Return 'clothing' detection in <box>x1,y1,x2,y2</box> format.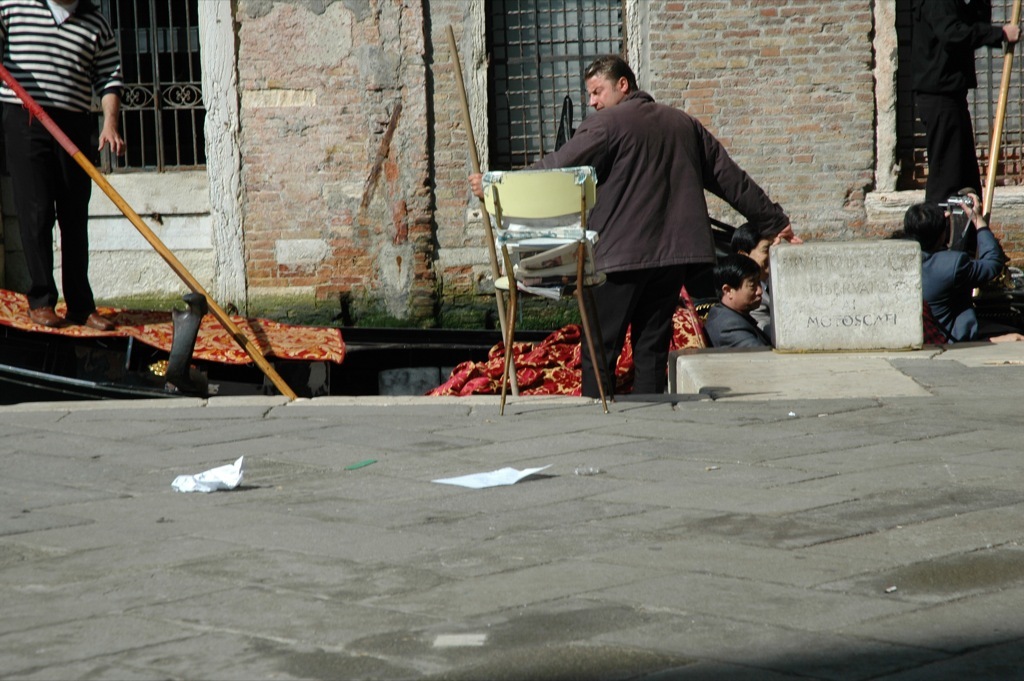
<box>920,228,1013,342</box>.
